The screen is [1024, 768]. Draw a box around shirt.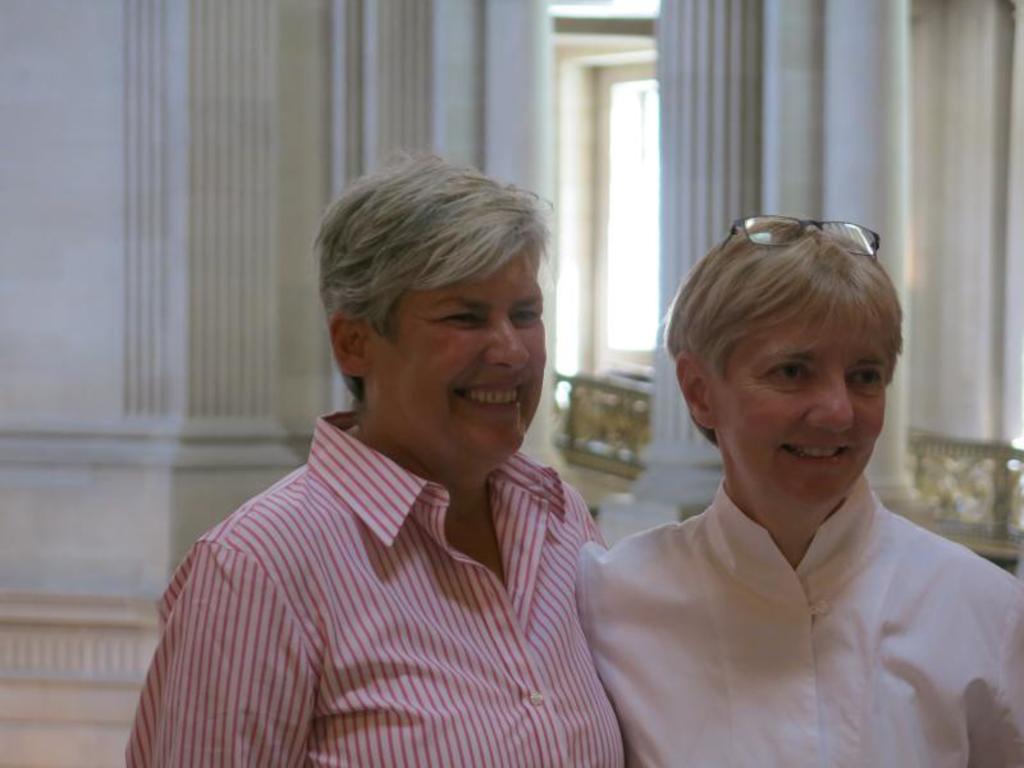
bbox(132, 408, 628, 767).
